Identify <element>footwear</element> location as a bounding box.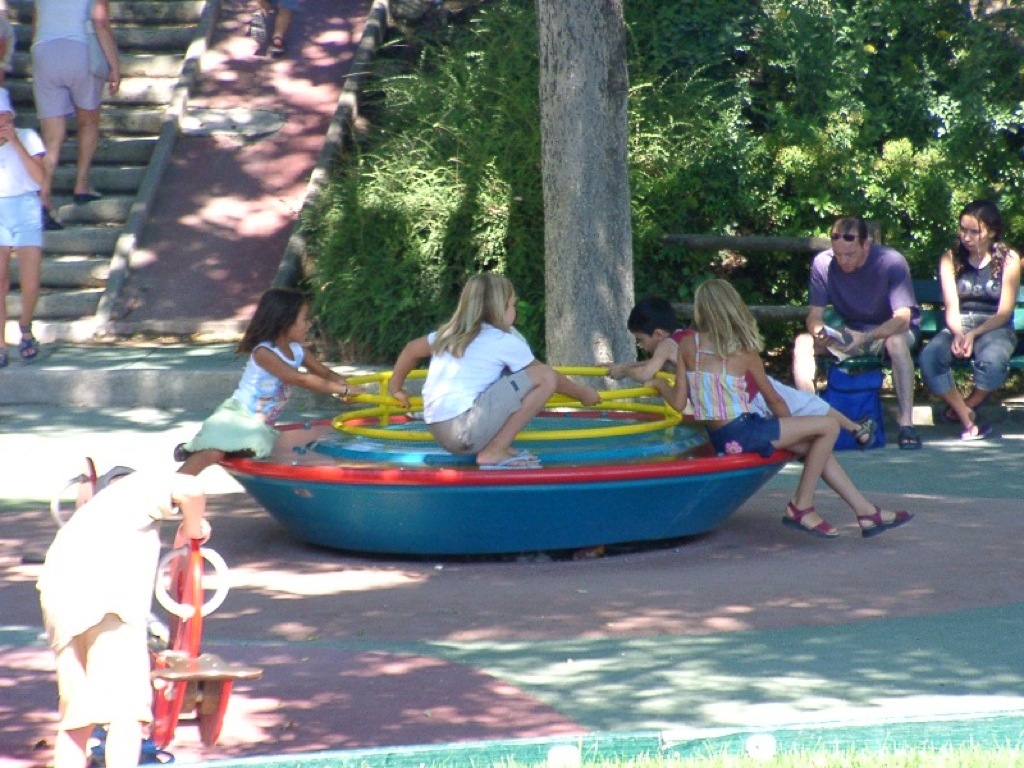
select_region(512, 451, 547, 462).
